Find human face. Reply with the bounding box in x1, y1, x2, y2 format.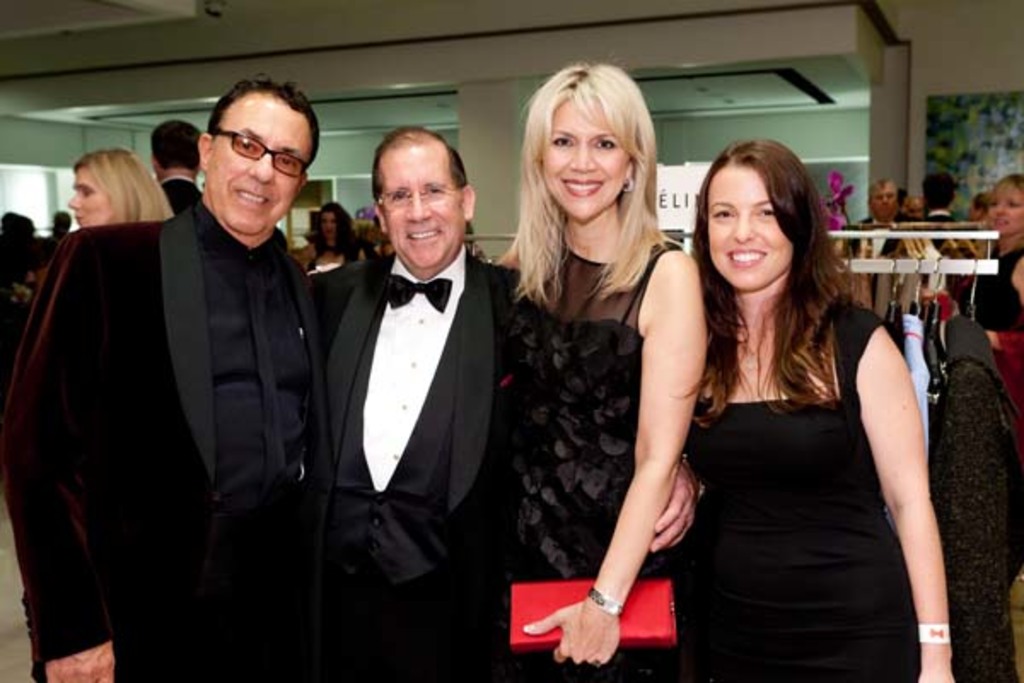
379, 137, 461, 268.
